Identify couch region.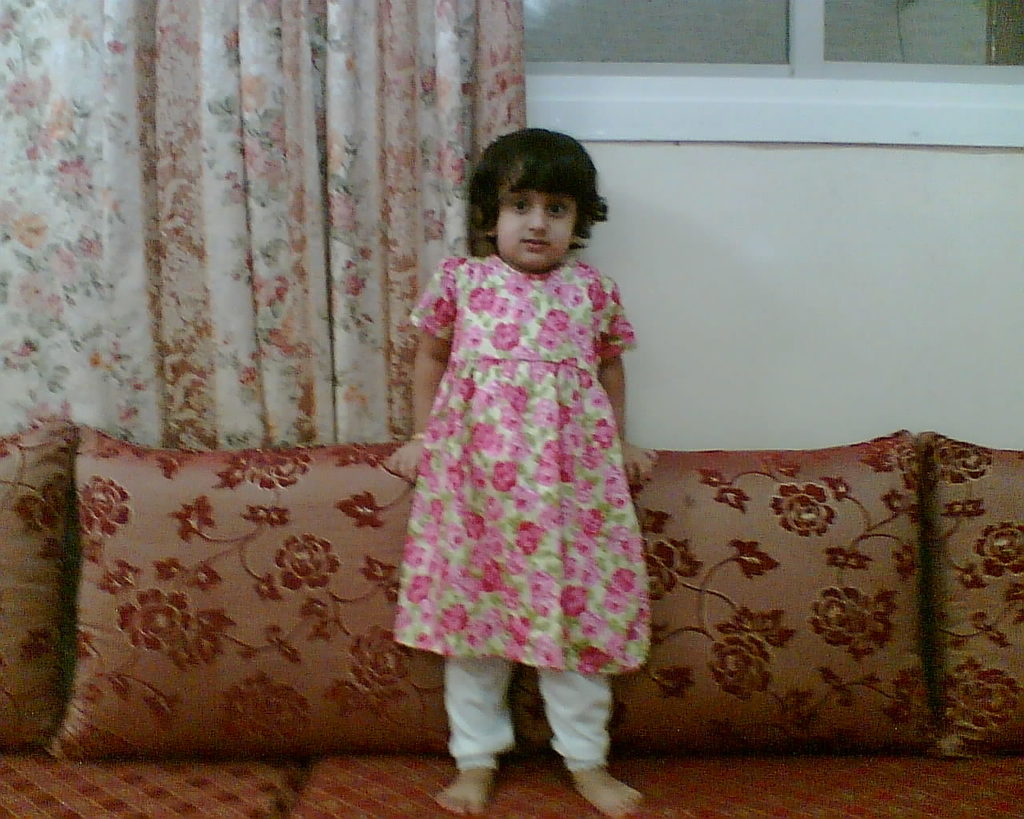
Region: (x1=0, y1=416, x2=1023, y2=818).
